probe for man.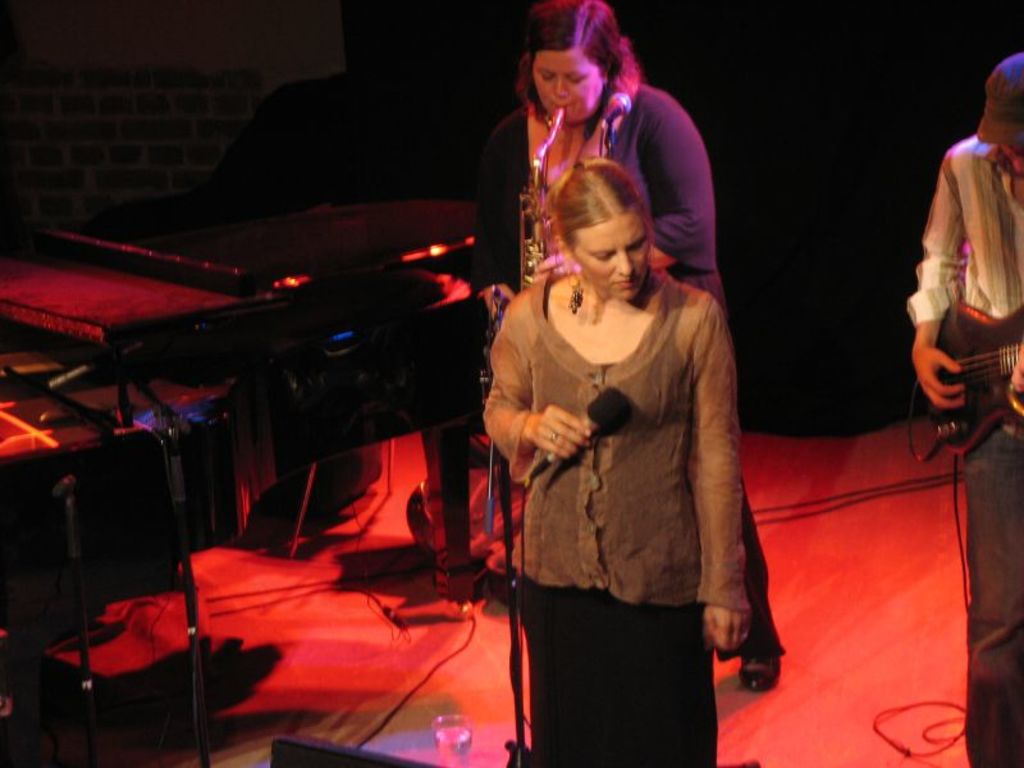
Probe result: <region>909, 59, 1023, 767</region>.
